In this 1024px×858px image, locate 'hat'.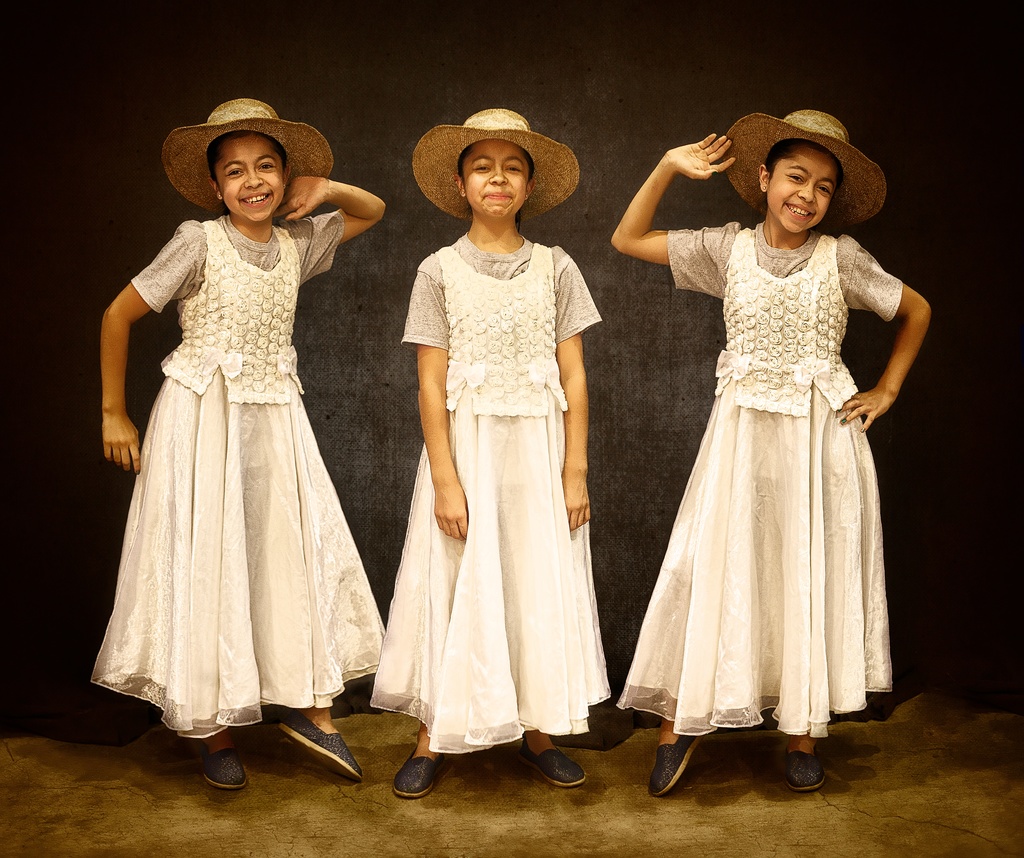
Bounding box: {"left": 163, "top": 101, "right": 335, "bottom": 216}.
